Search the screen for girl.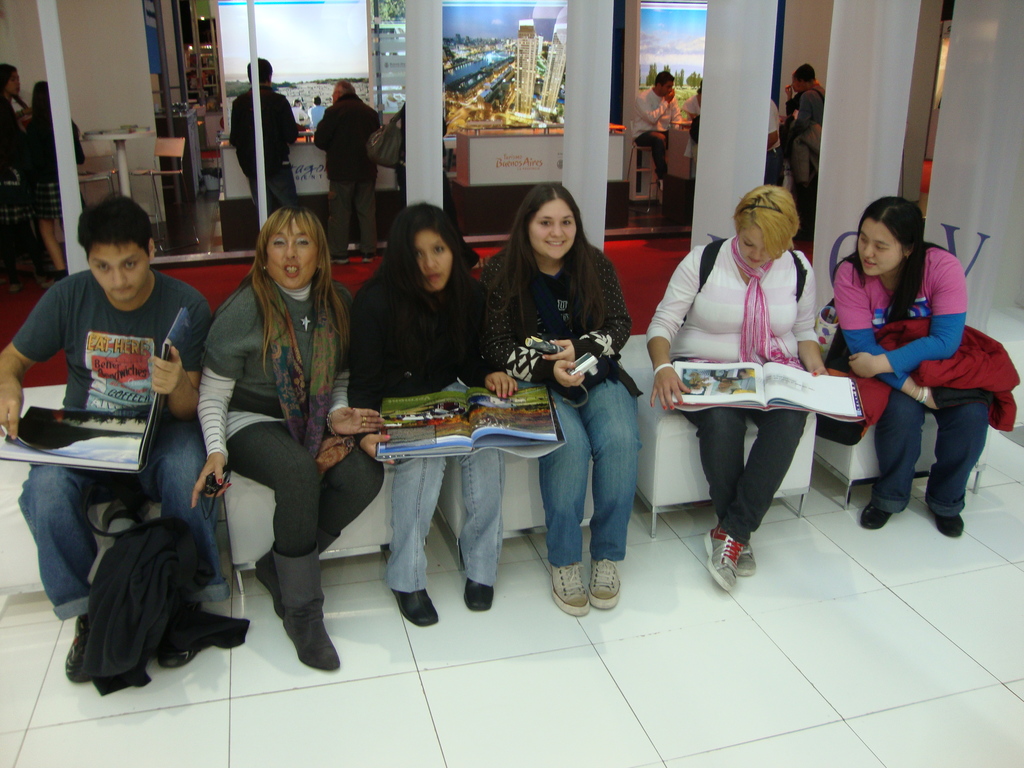
Found at crop(341, 200, 508, 631).
